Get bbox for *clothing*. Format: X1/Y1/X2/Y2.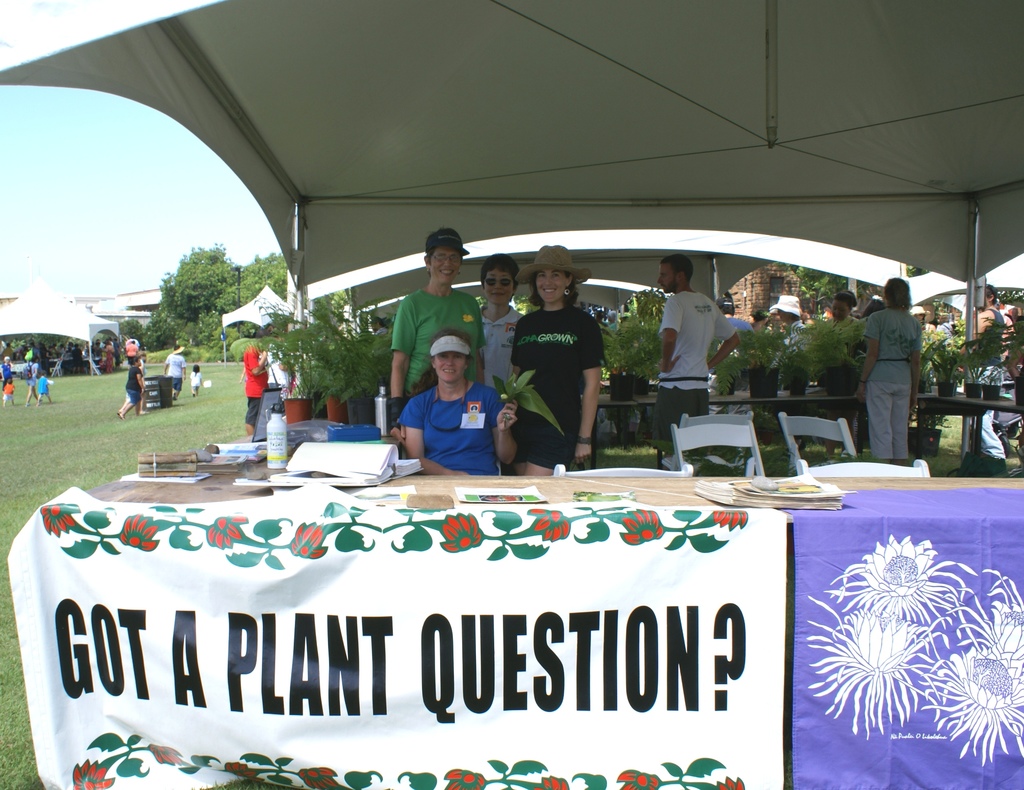
394/283/475/389.
